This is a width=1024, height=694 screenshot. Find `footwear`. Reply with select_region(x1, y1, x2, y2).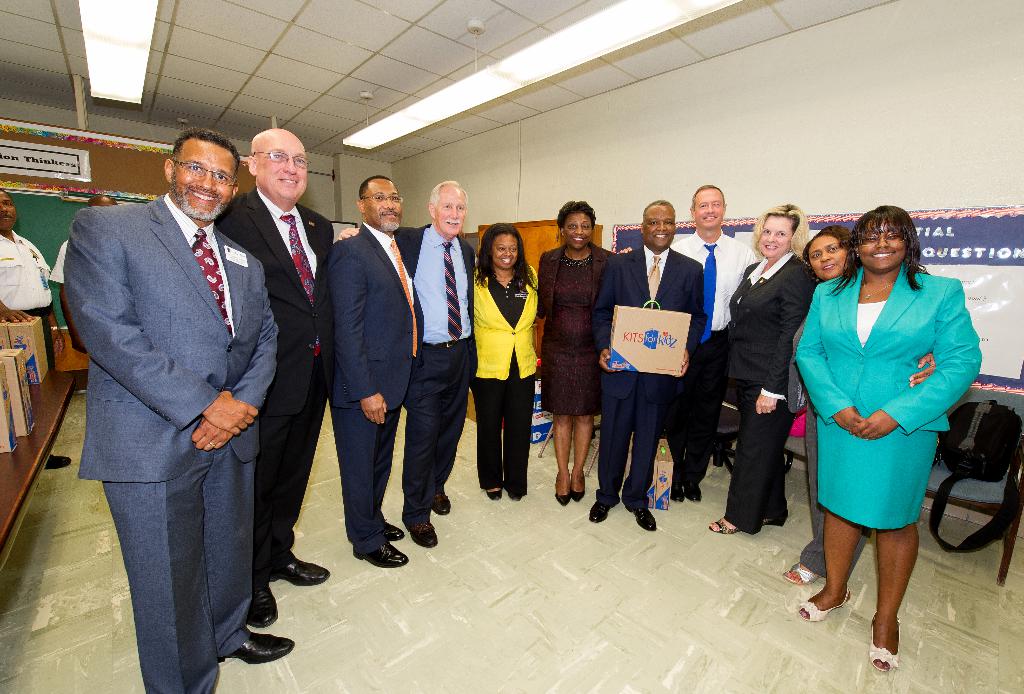
select_region(671, 484, 685, 503).
